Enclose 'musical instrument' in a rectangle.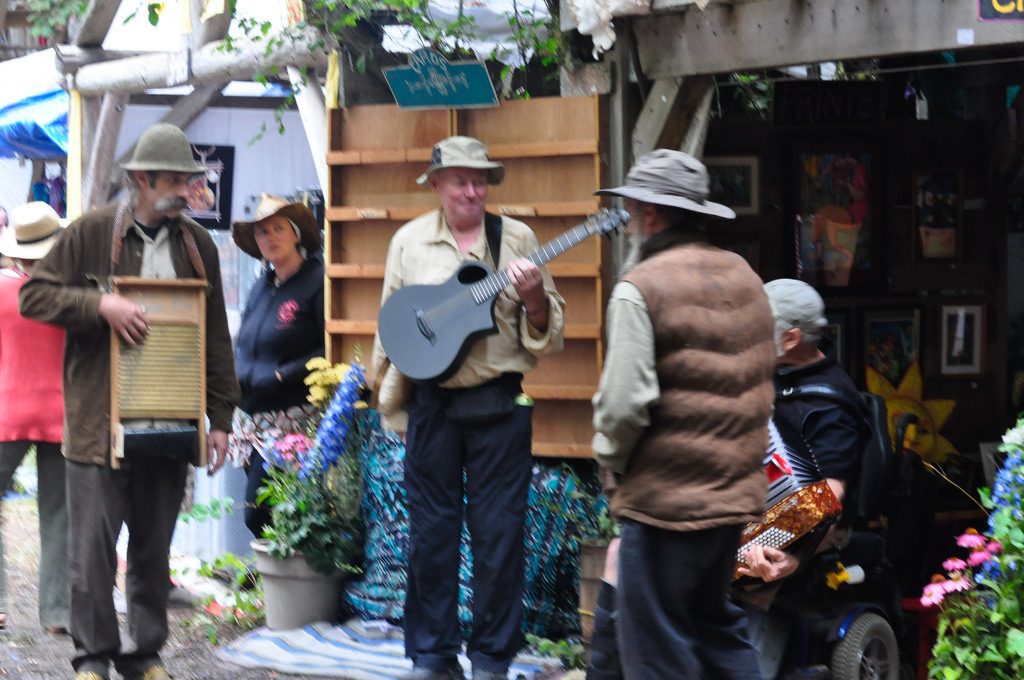
select_region(108, 277, 210, 473).
